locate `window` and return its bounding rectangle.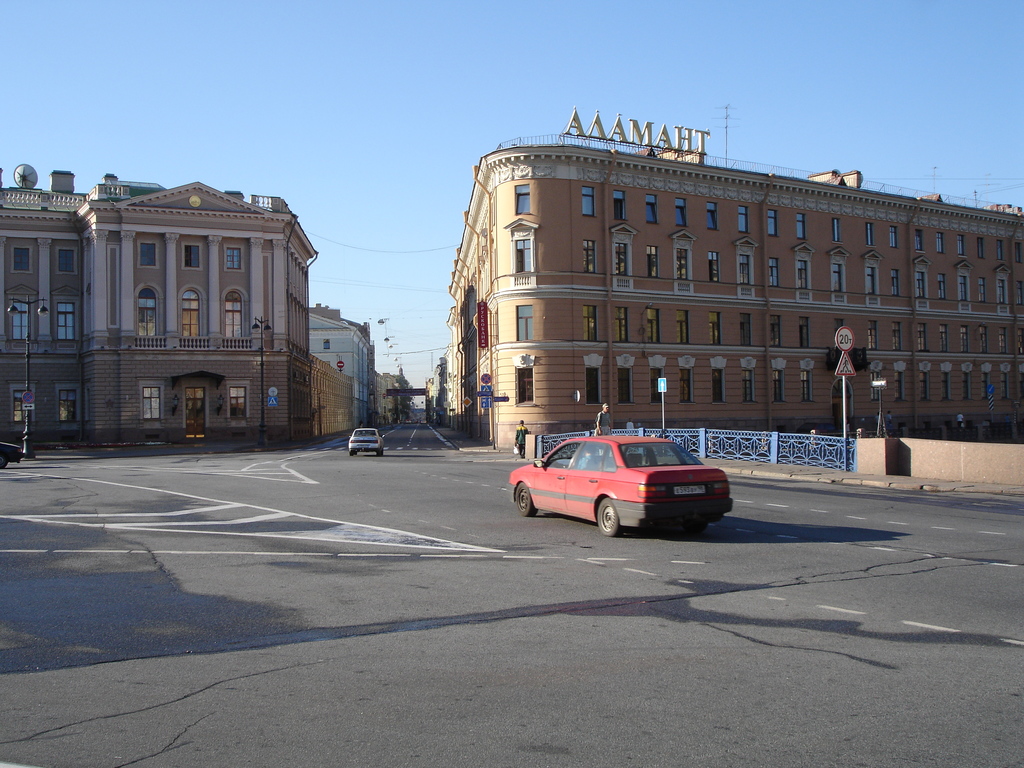
crop(706, 252, 721, 287).
